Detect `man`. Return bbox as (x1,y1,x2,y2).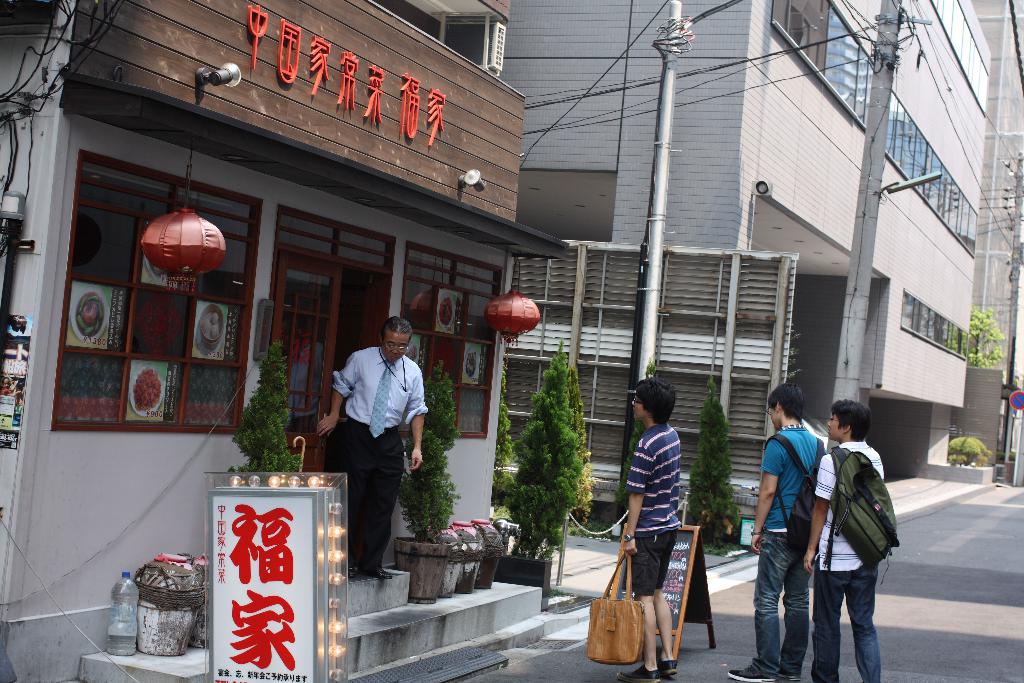
(724,381,824,682).
